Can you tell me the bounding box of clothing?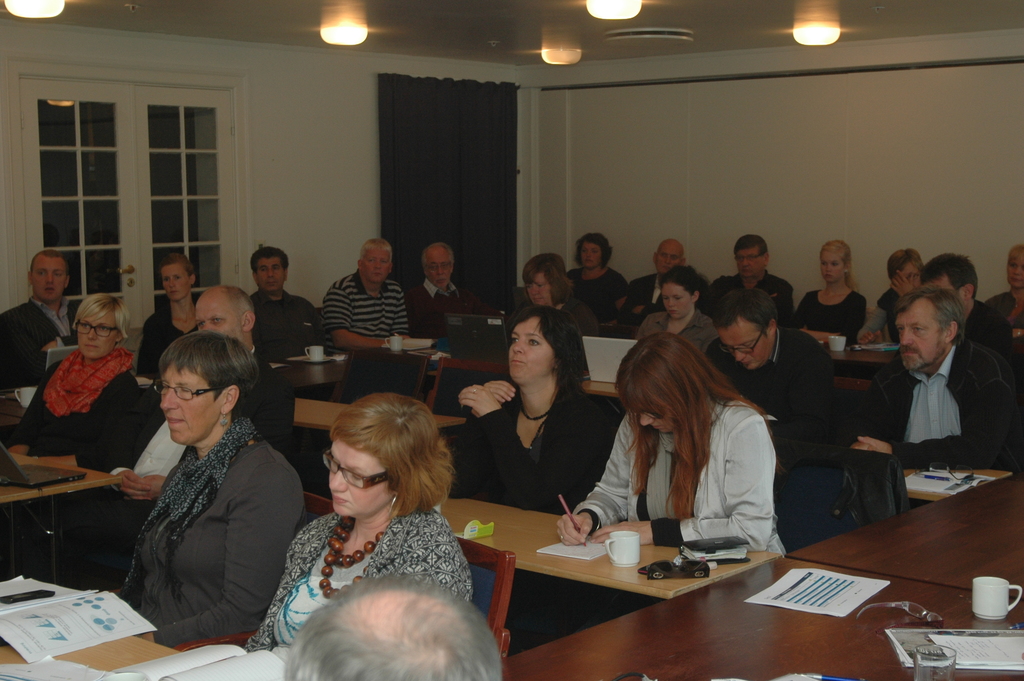
{"left": 790, "top": 289, "right": 870, "bottom": 340}.
